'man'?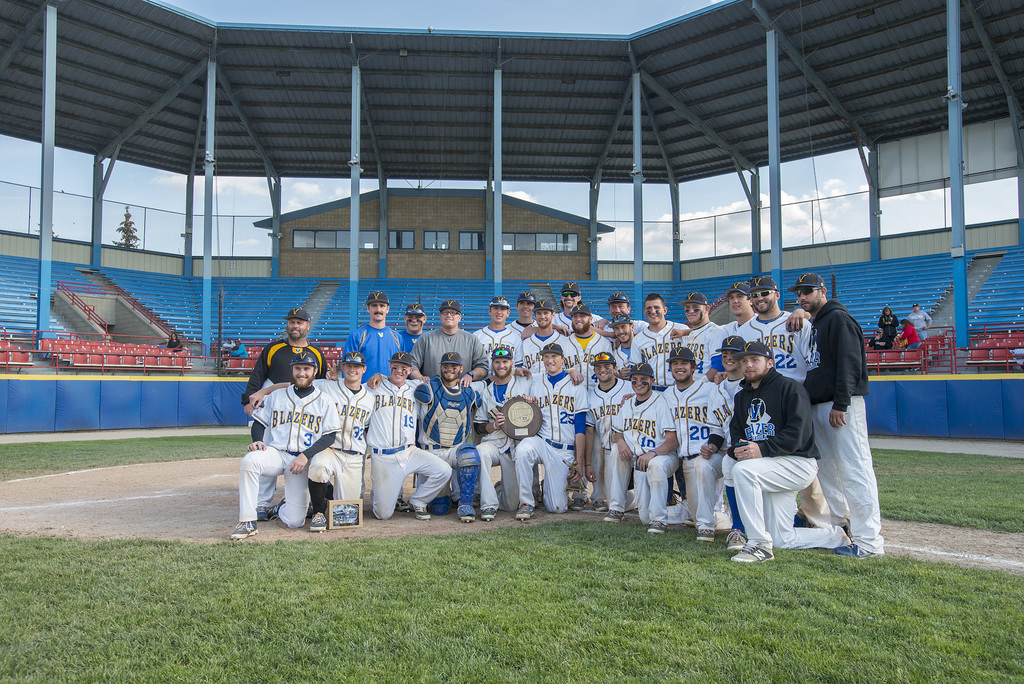
(543, 306, 613, 369)
